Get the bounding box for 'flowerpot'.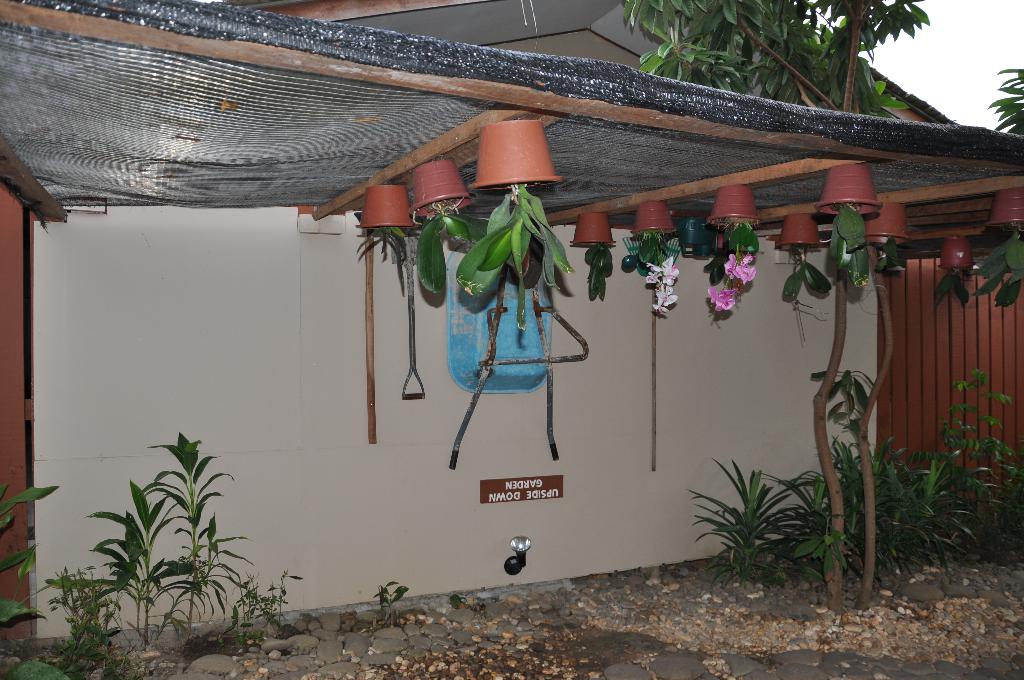
l=701, t=186, r=759, b=234.
